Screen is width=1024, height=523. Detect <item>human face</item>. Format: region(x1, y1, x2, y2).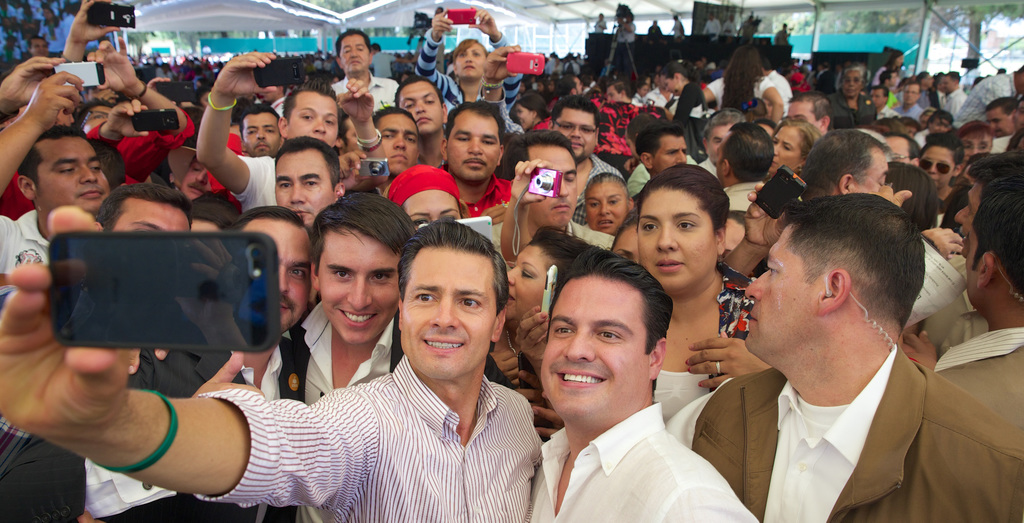
region(639, 186, 717, 287).
